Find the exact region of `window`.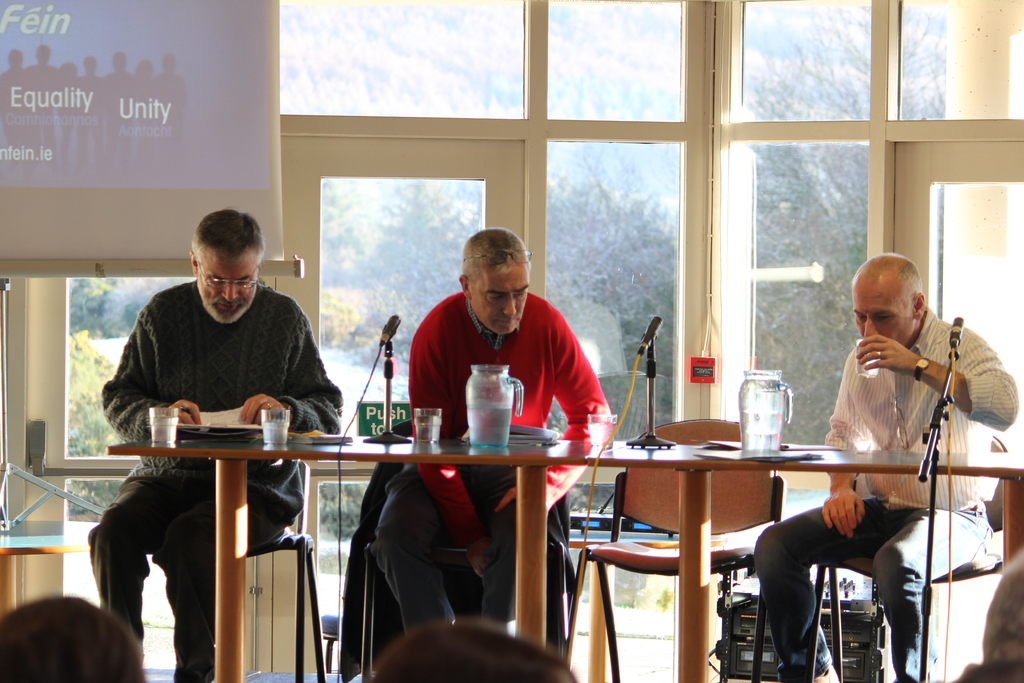
Exact region: BBox(279, 0, 525, 117).
